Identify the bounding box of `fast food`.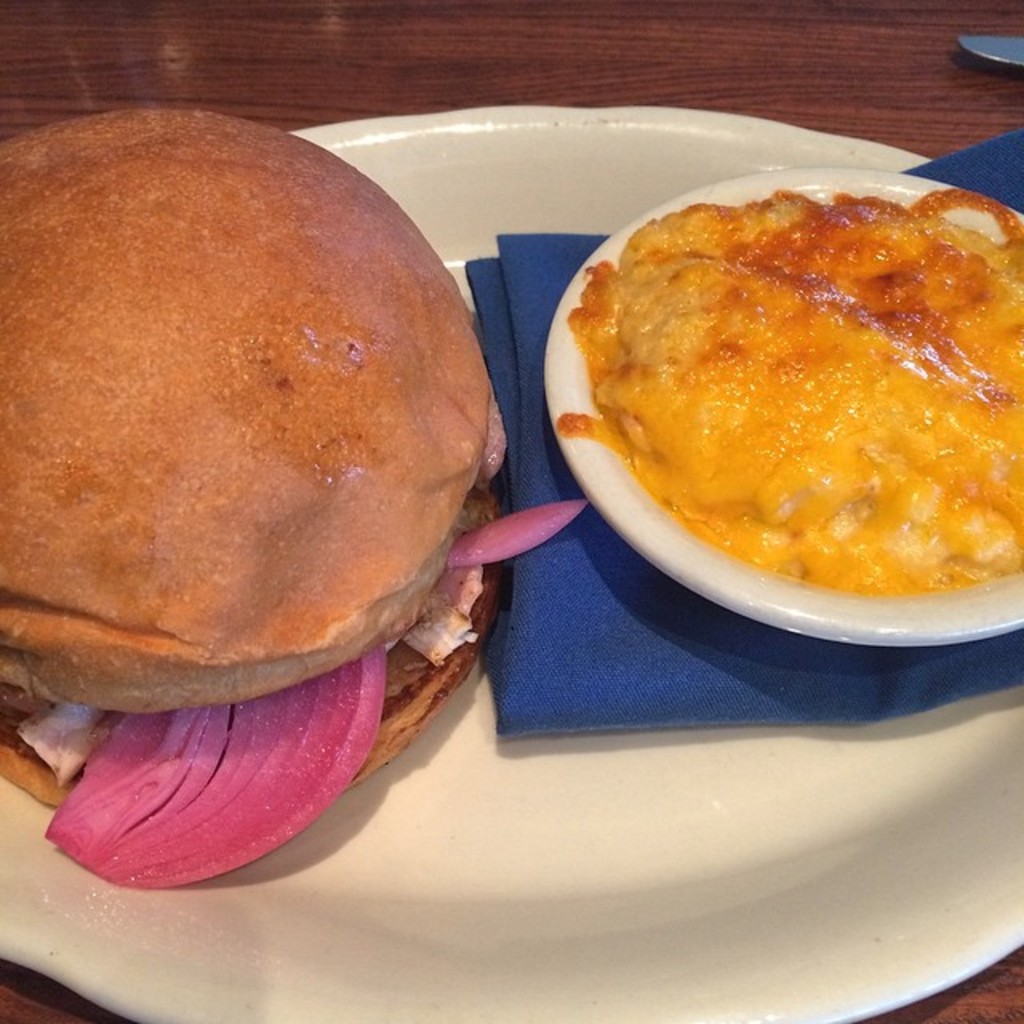
box(563, 174, 1022, 595).
